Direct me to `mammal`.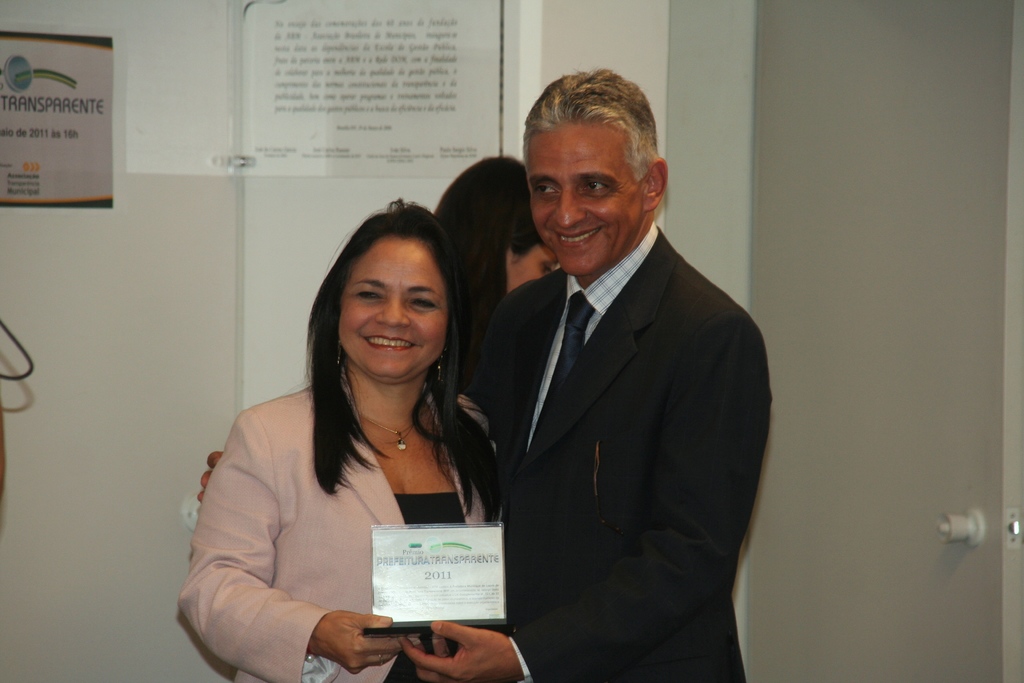
Direction: l=435, t=155, r=555, b=393.
